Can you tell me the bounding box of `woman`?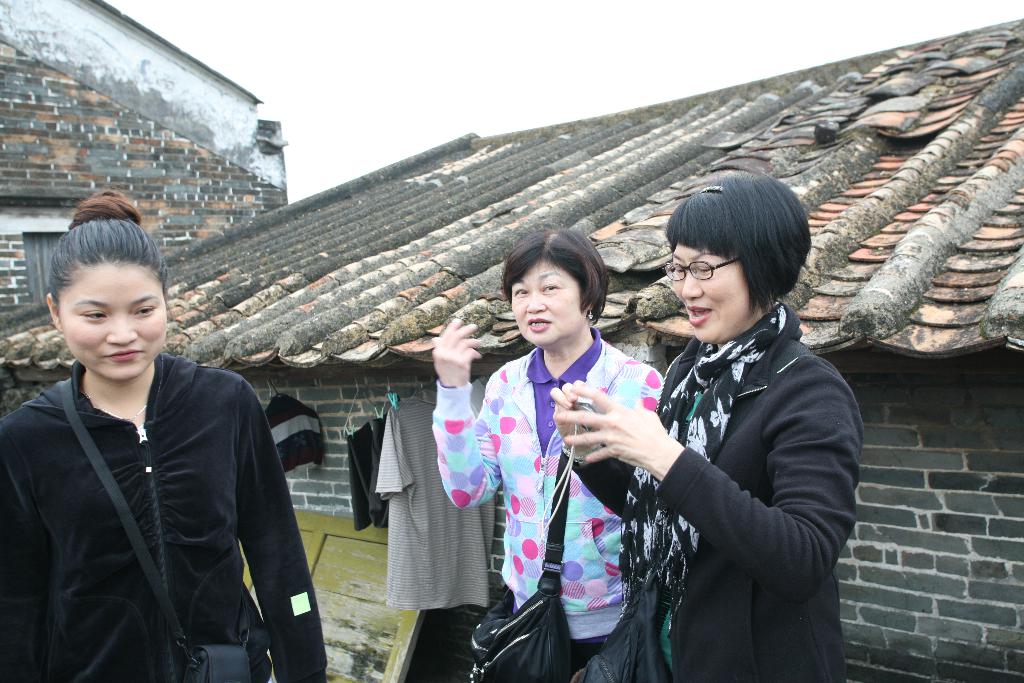
(544, 172, 864, 682).
